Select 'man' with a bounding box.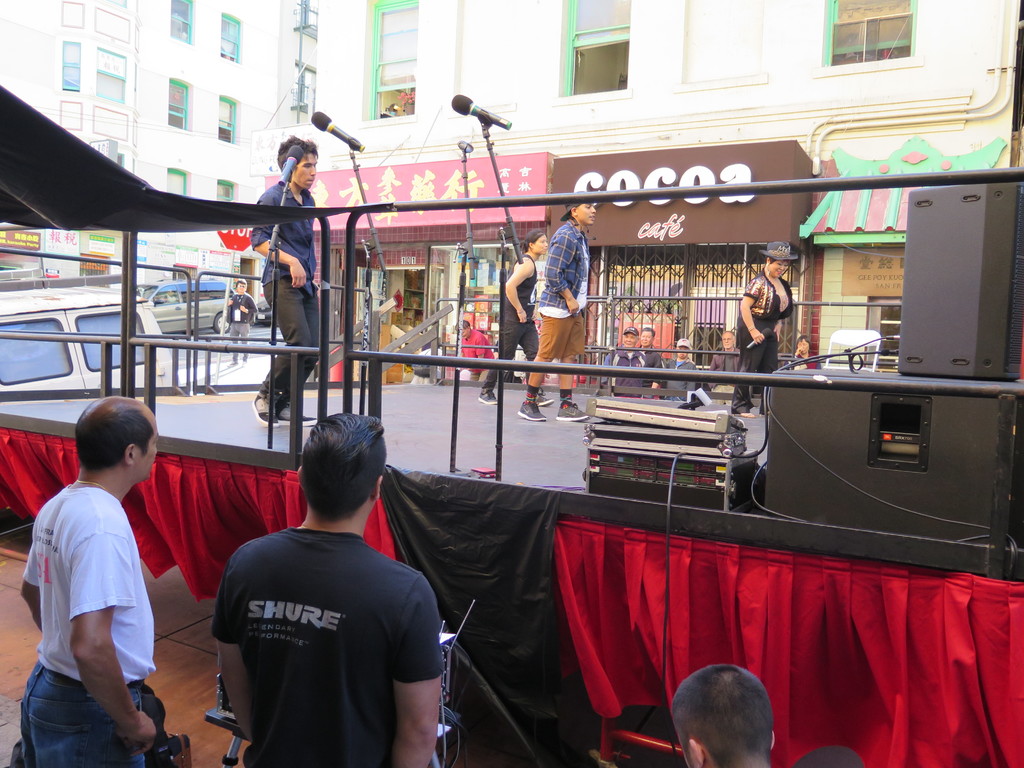
BBox(208, 420, 444, 767).
